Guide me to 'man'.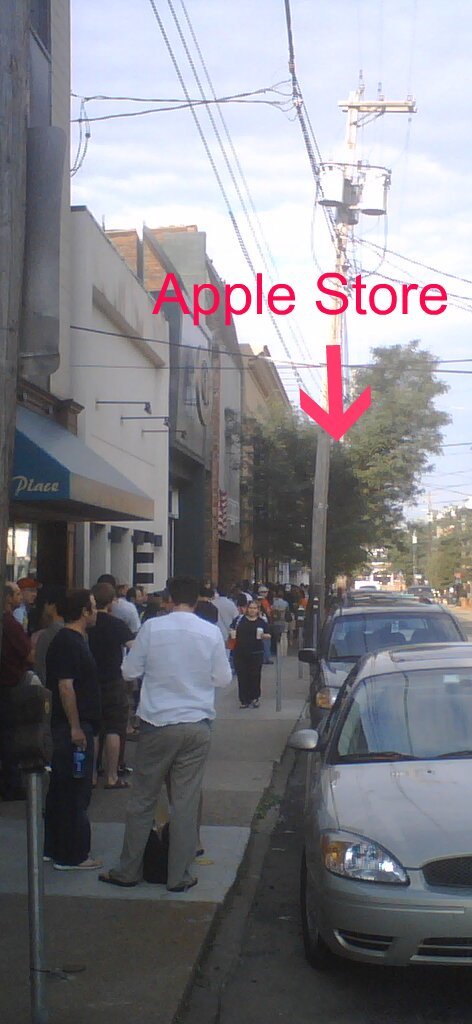
Guidance: rect(116, 595, 243, 897).
